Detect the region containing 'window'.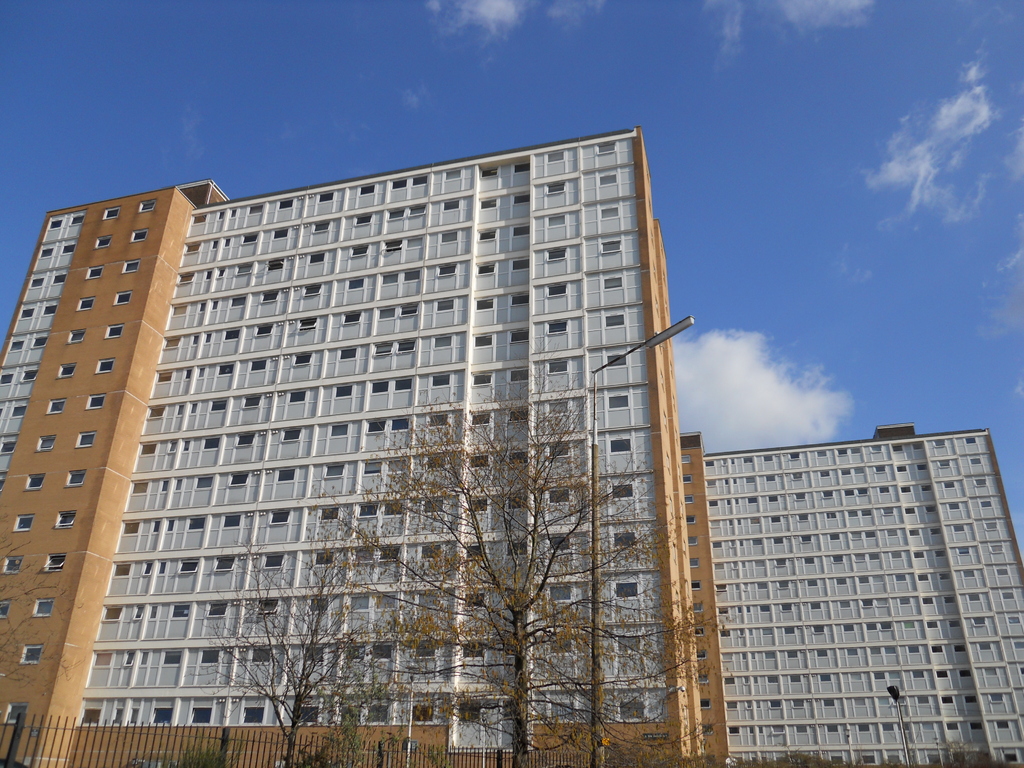
crop(984, 522, 998, 528).
